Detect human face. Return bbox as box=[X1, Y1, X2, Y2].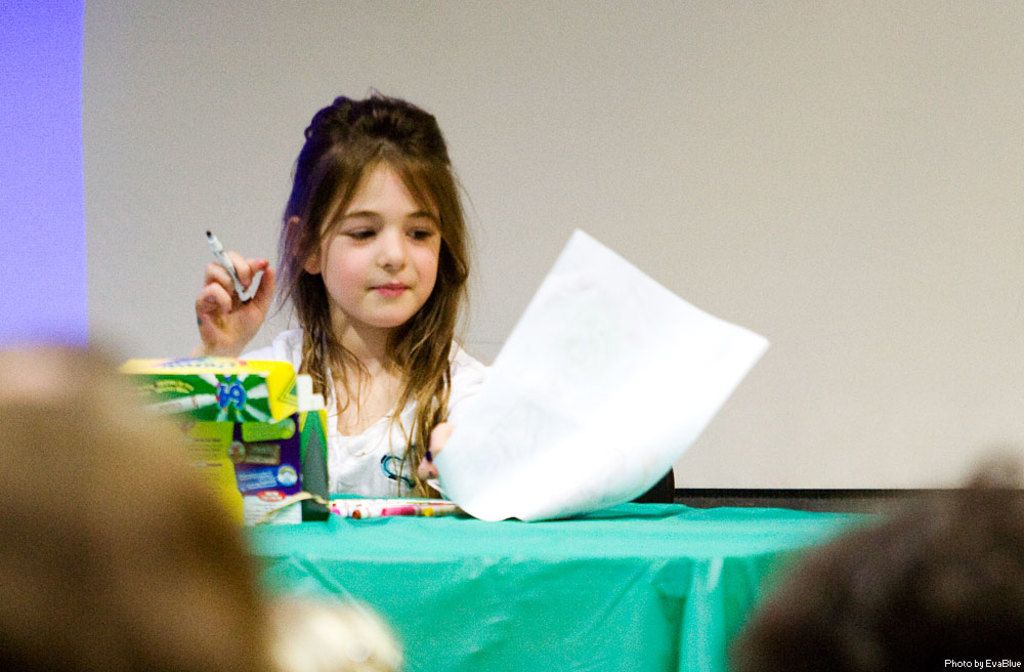
box=[319, 160, 439, 328].
